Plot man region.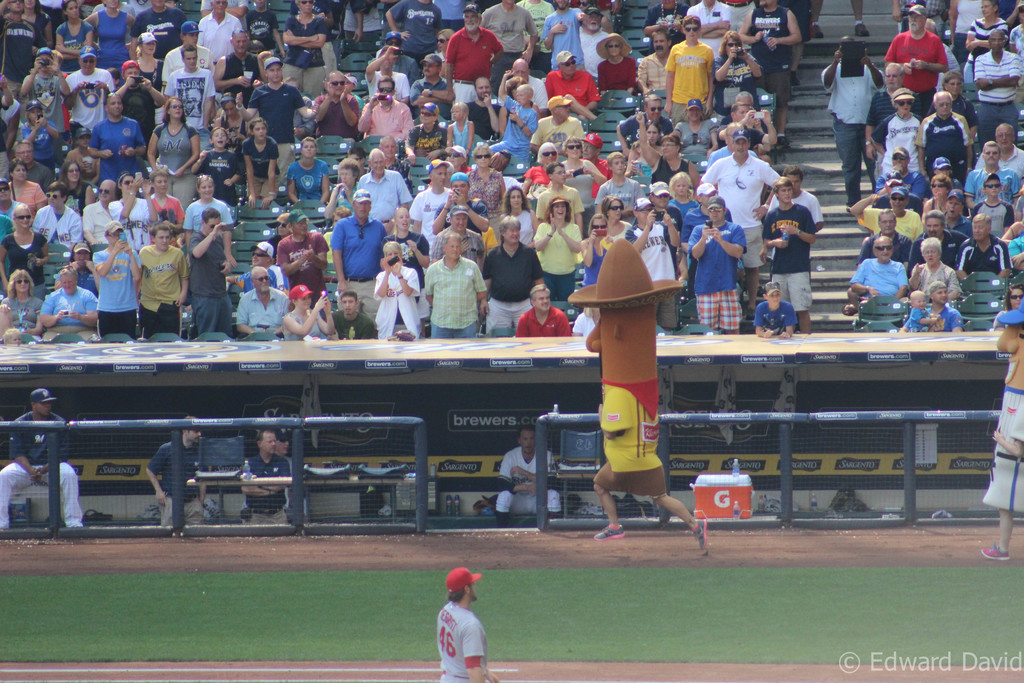
Plotted at detection(847, 235, 902, 316).
